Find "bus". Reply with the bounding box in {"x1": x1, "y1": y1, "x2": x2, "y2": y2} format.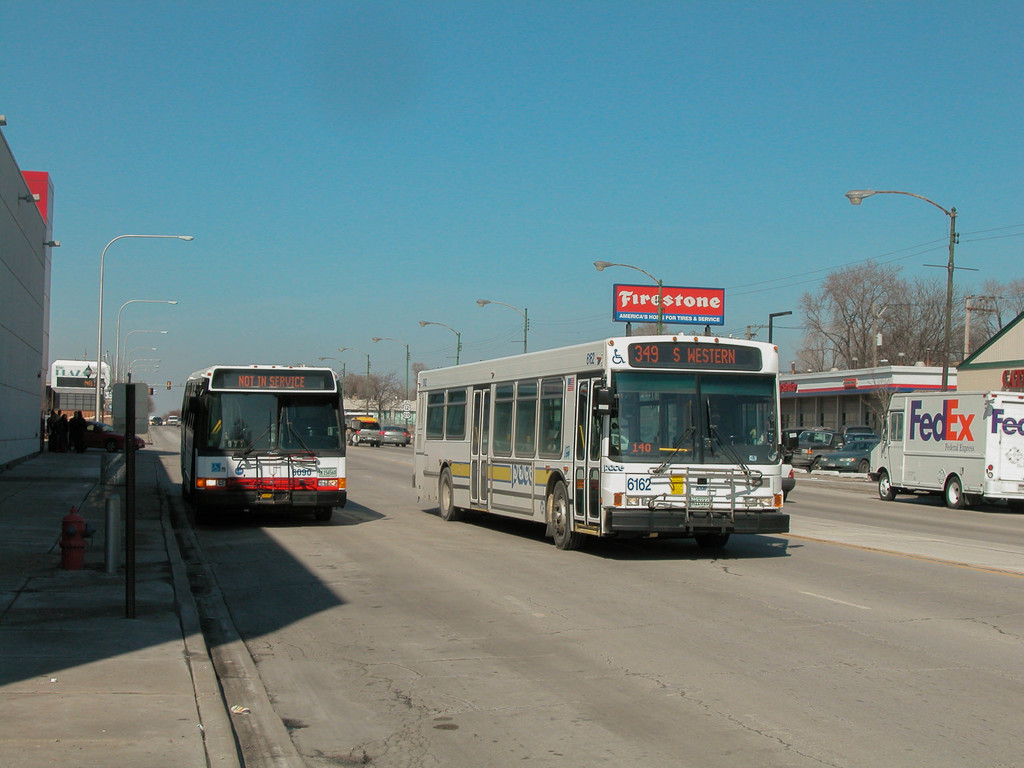
{"x1": 179, "y1": 364, "x2": 347, "y2": 522}.
